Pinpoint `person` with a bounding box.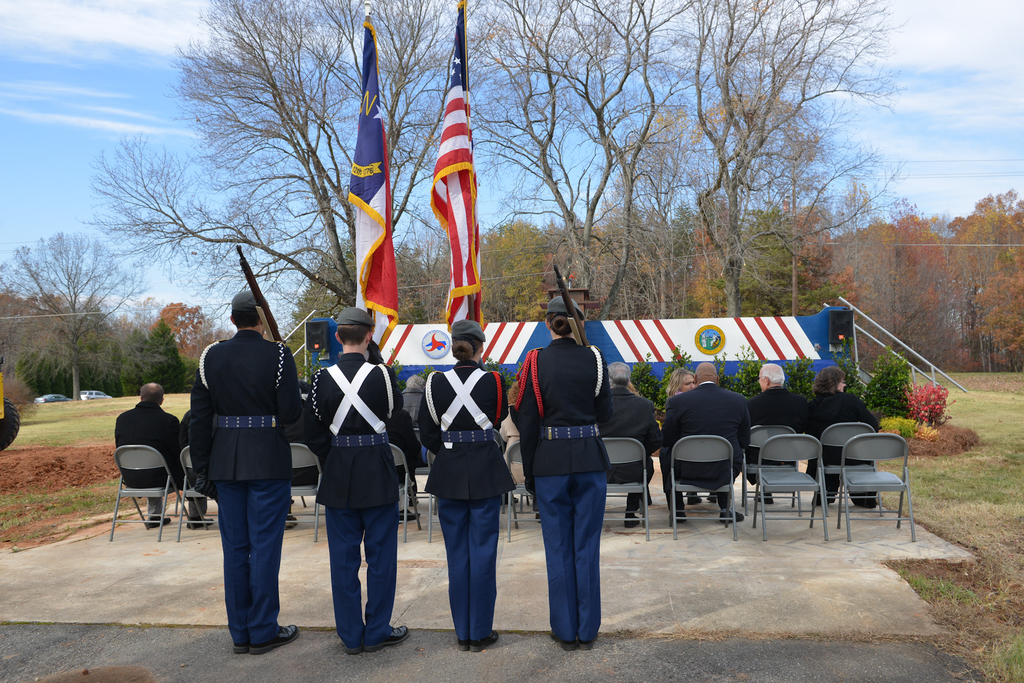
(806, 361, 879, 510).
